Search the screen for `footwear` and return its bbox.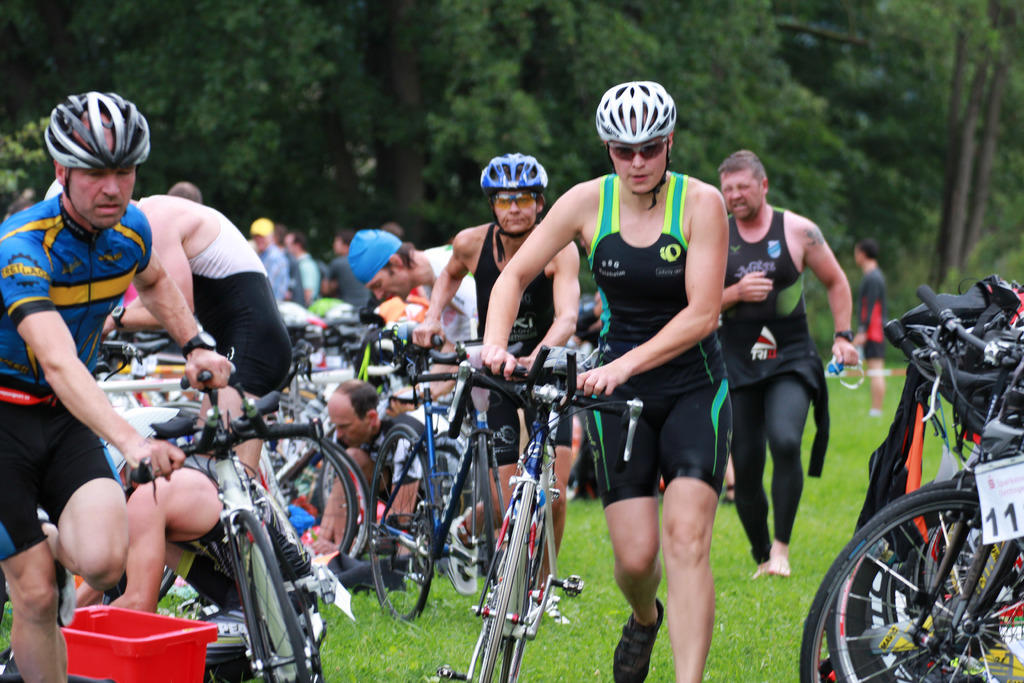
Found: (x1=774, y1=552, x2=791, y2=575).
